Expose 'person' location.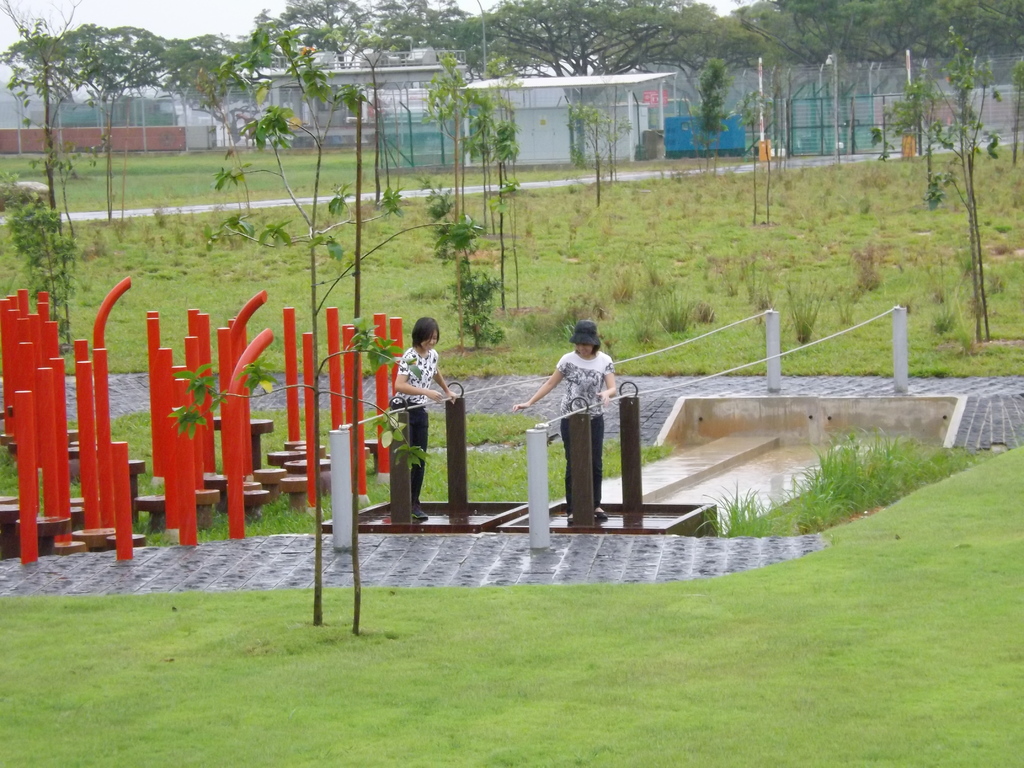
Exposed at [383, 312, 454, 547].
